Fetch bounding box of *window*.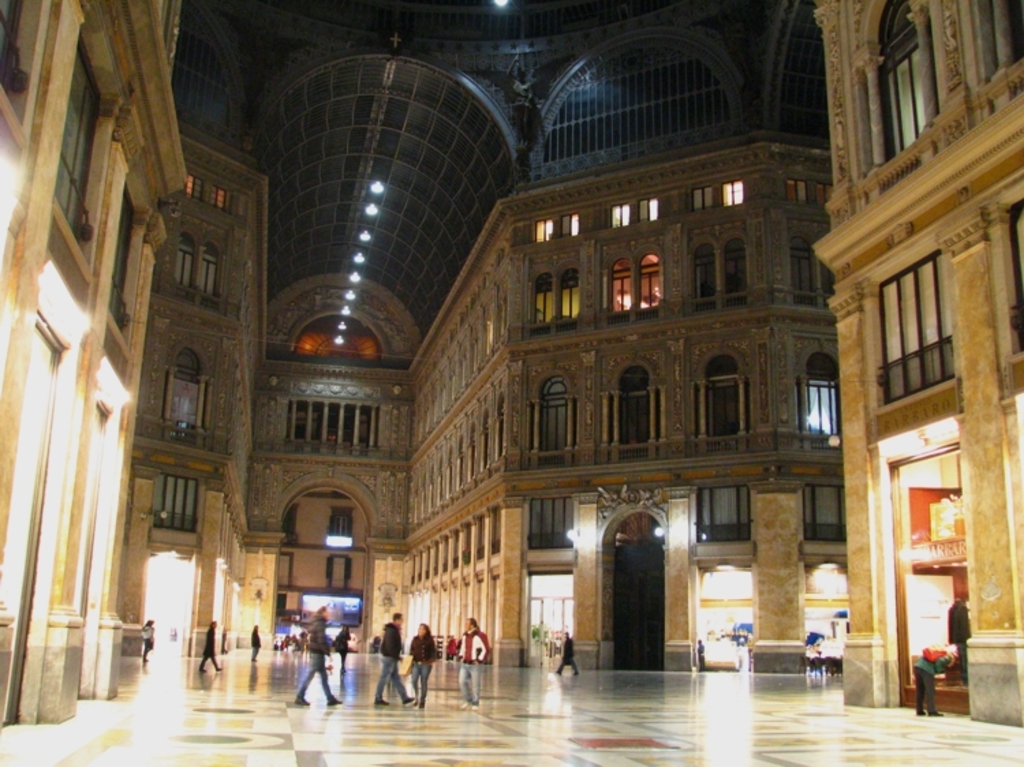
Bbox: bbox=(527, 254, 580, 332).
